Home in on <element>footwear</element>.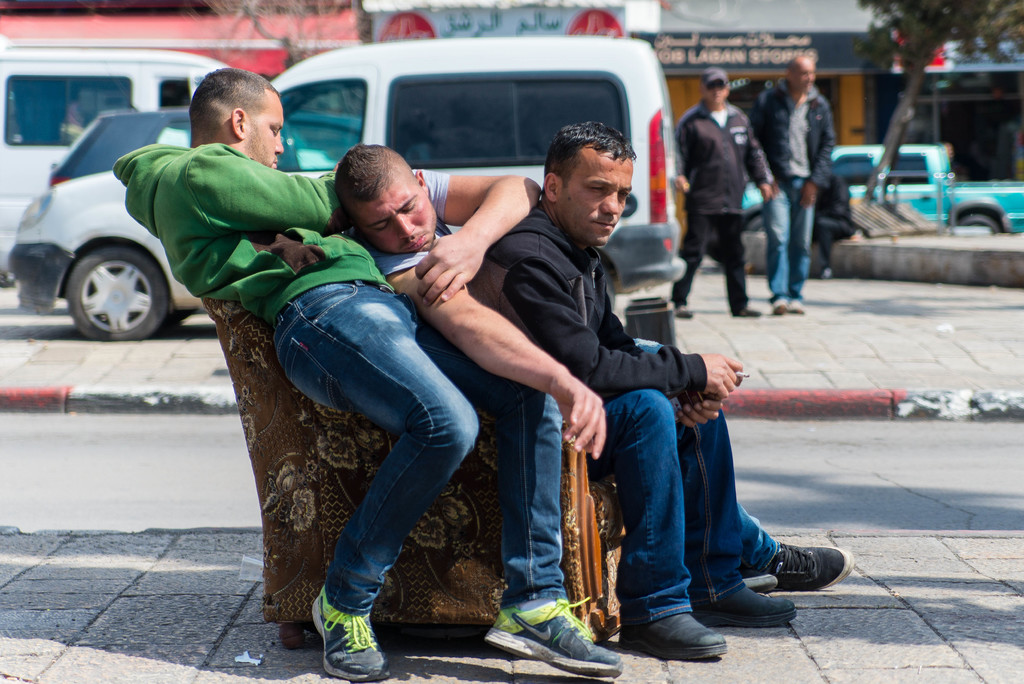
Homed in at rect(767, 300, 783, 314).
